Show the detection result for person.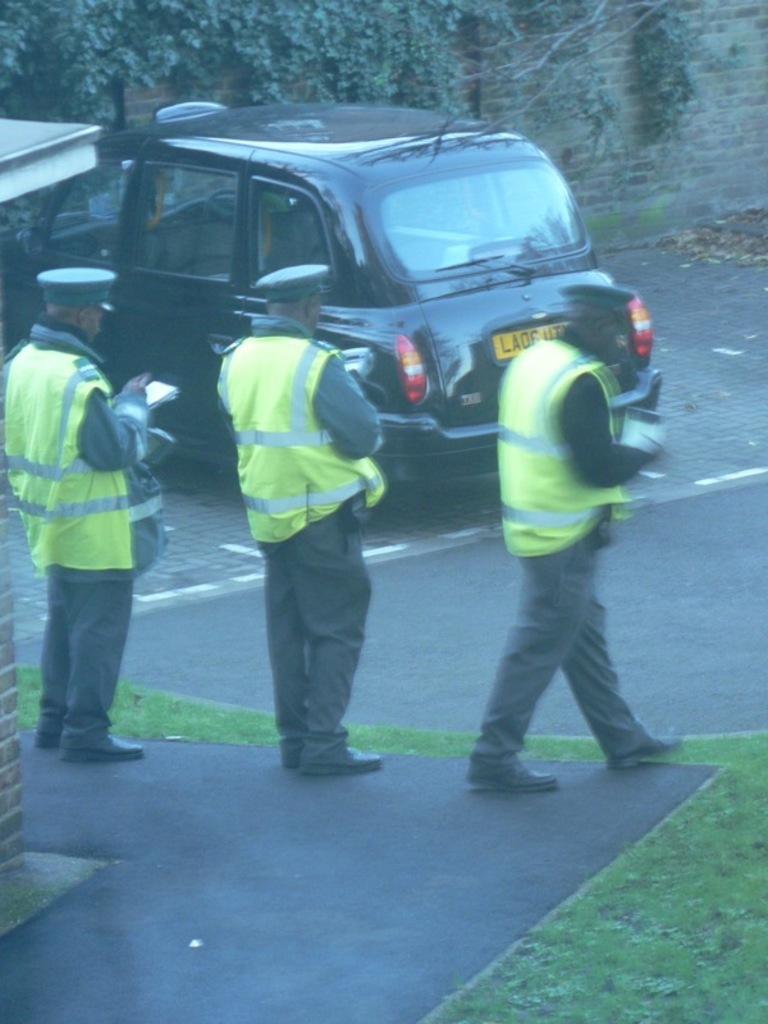
bbox=(463, 219, 666, 785).
